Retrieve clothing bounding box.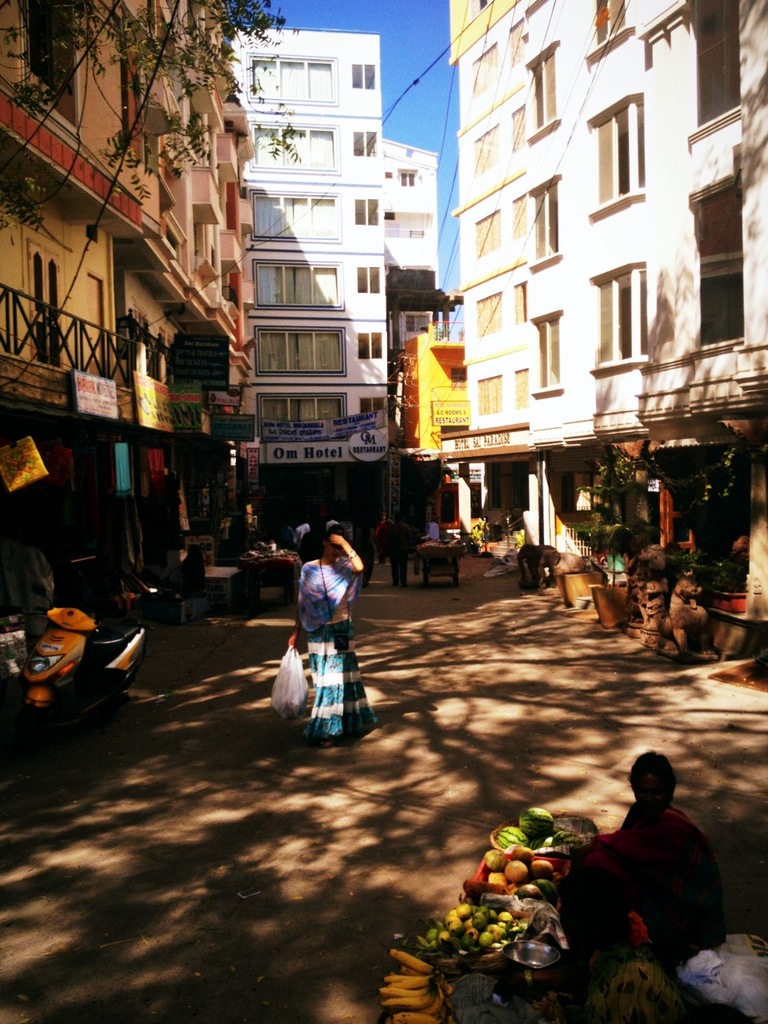
Bounding box: 566,808,718,968.
